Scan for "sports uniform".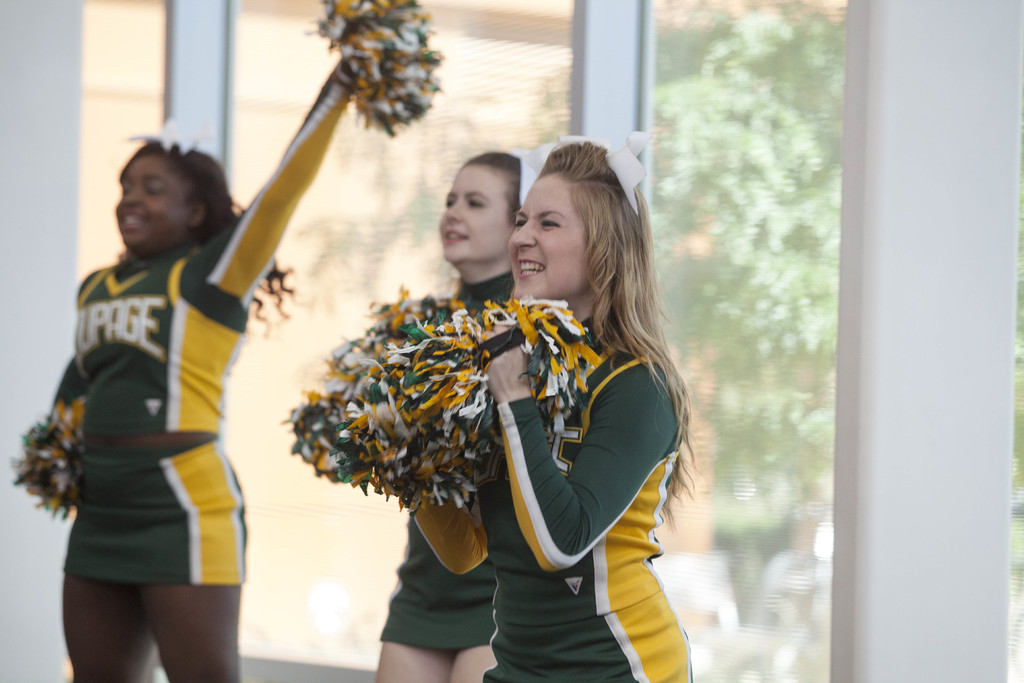
Scan result: 22/135/289/659.
